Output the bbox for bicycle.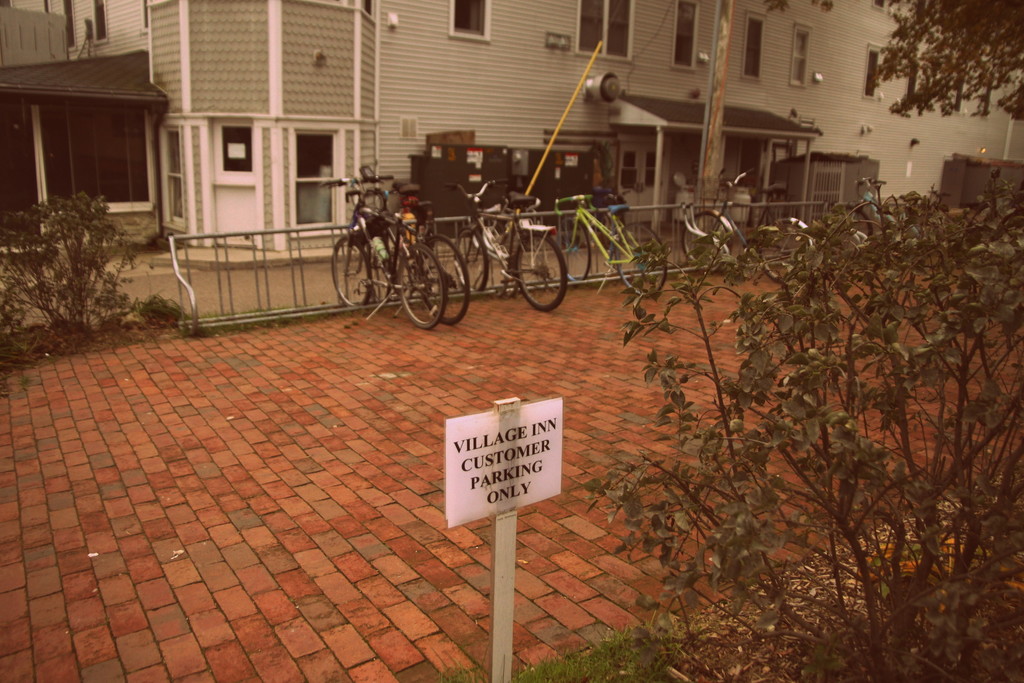
(820, 176, 942, 270).
